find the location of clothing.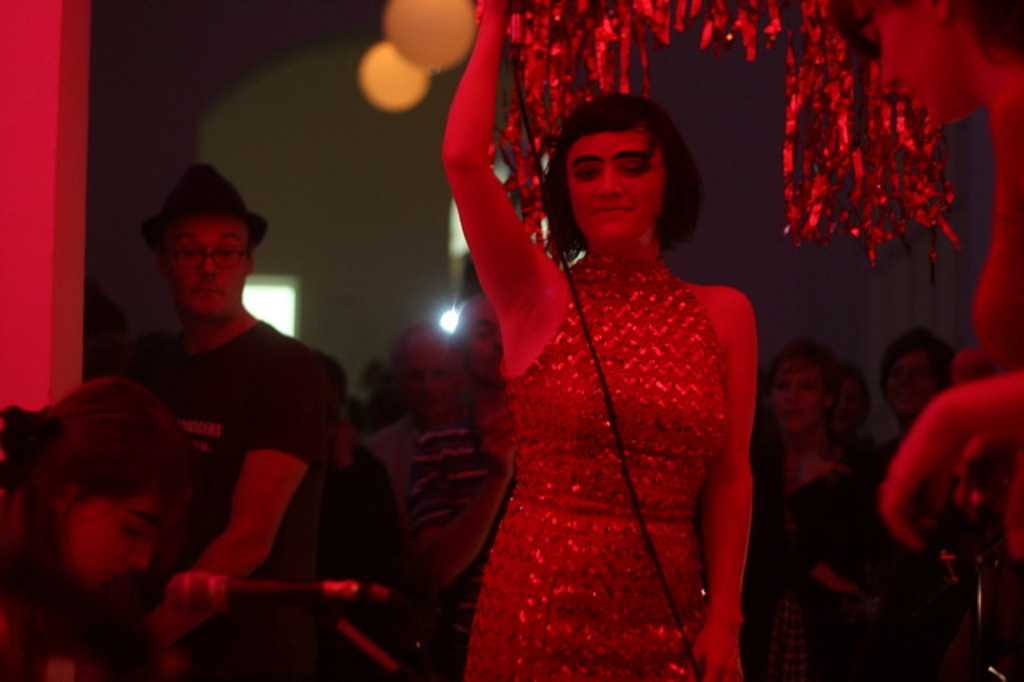
Location: [x1=126, y1=320, x2=334, y2=680].
